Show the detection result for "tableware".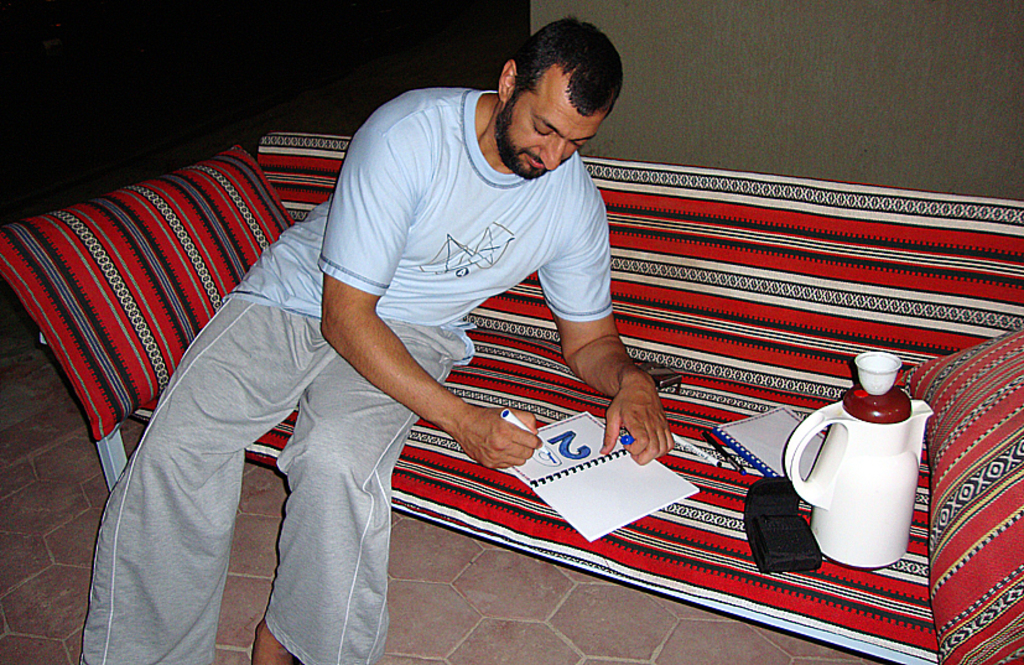
rect(786, 384, 935, 570).
